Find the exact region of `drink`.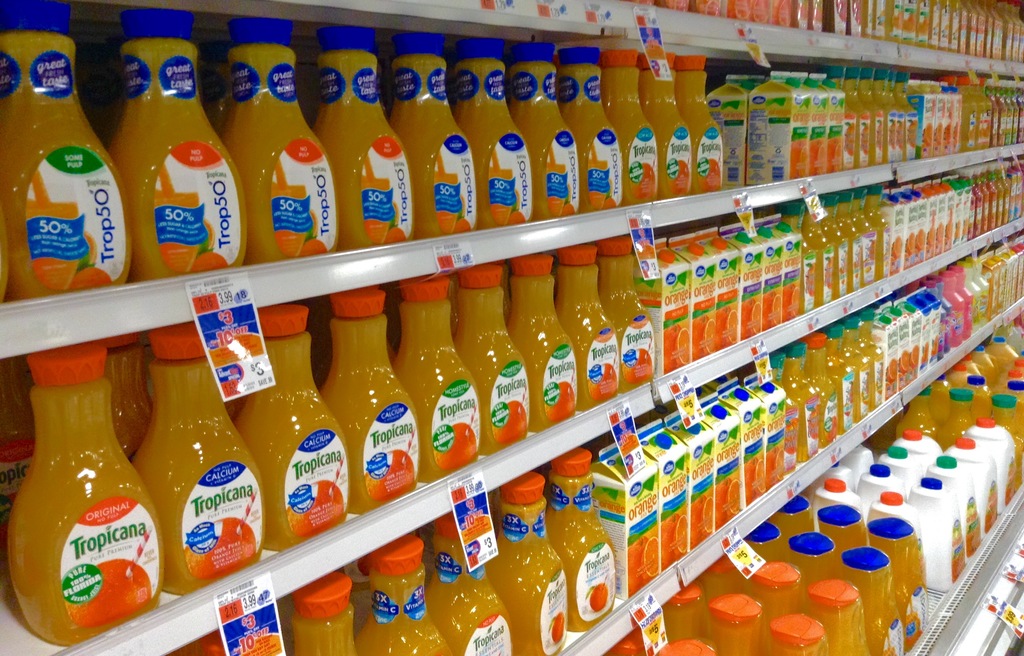
Exact region: {"x1": 991, "y1": 90, "x2": 999, "y2": 145}.
